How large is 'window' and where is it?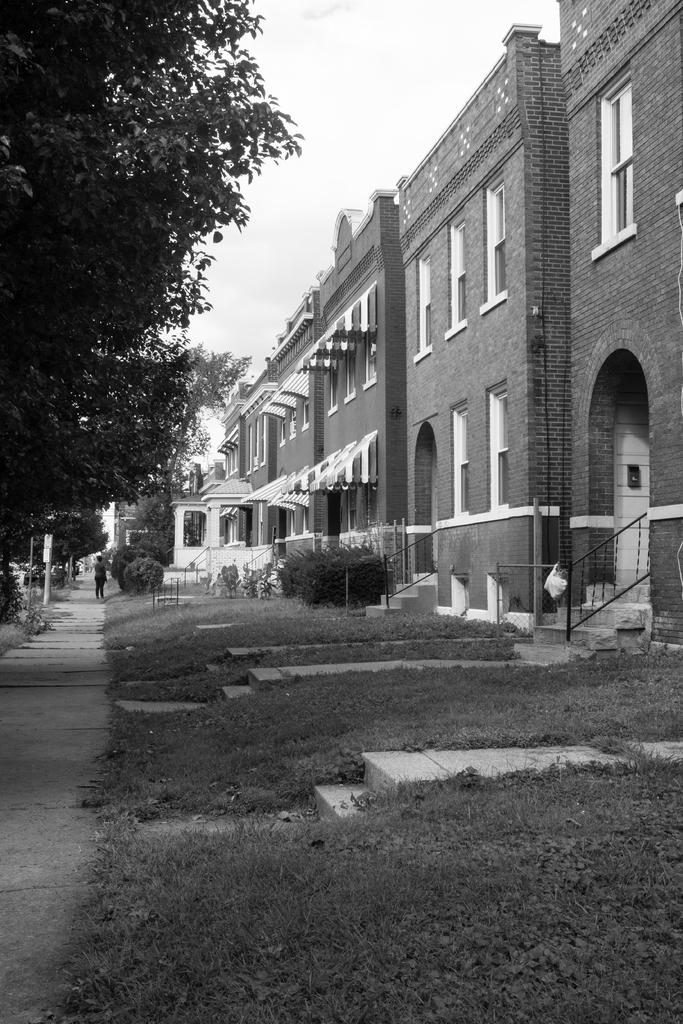
Bounding box: box(407, 245, 441, 364).
